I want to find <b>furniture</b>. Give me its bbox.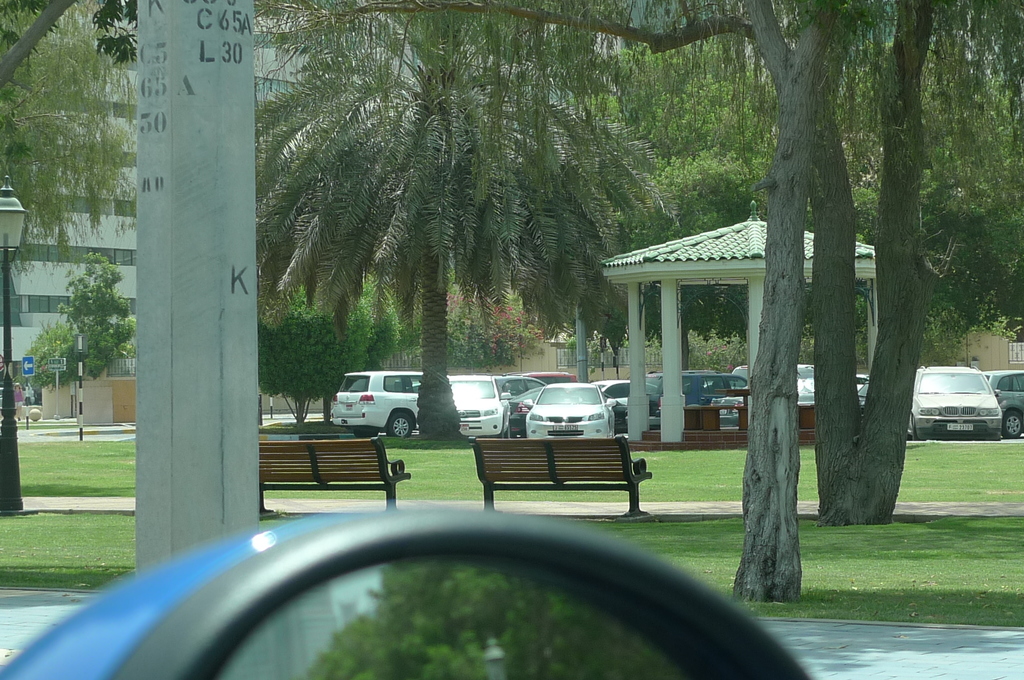
x1=715, y1=387, x2=753, y2=425.
